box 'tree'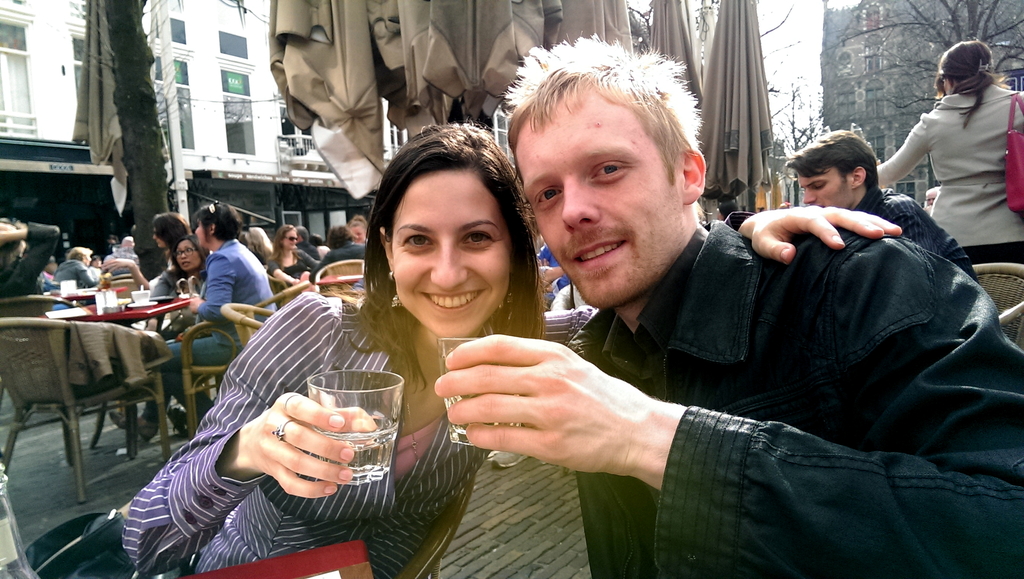
830:0:1023:111
